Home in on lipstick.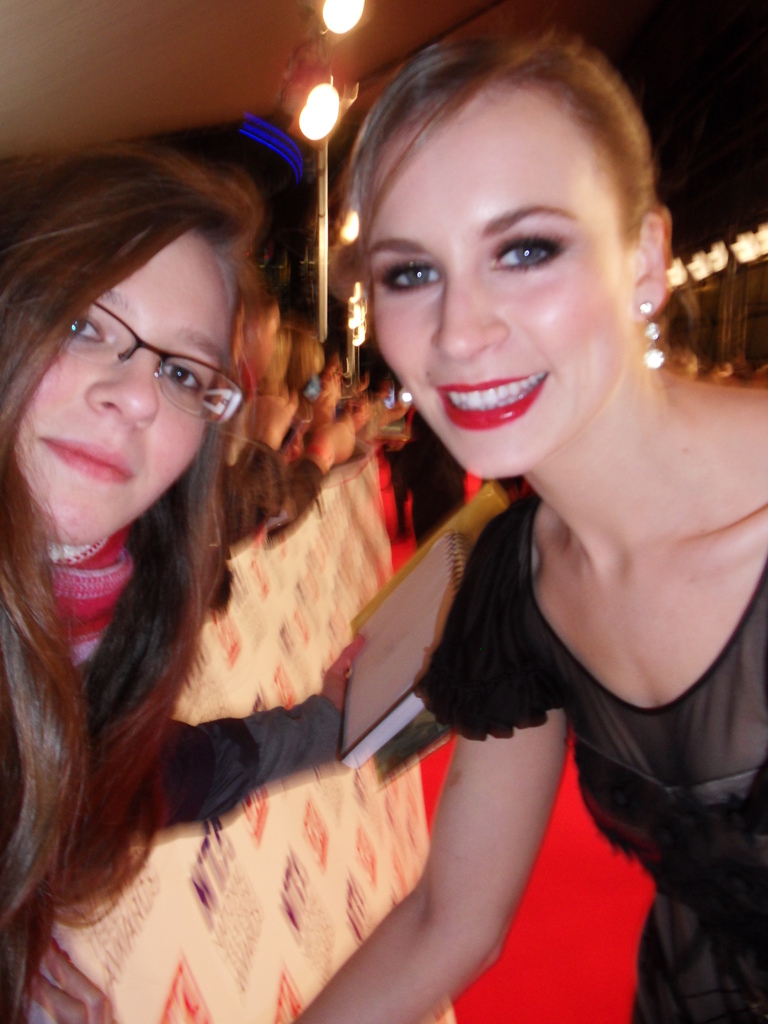
Homed in at [left=432, top=369, right=552, bottom=432].
